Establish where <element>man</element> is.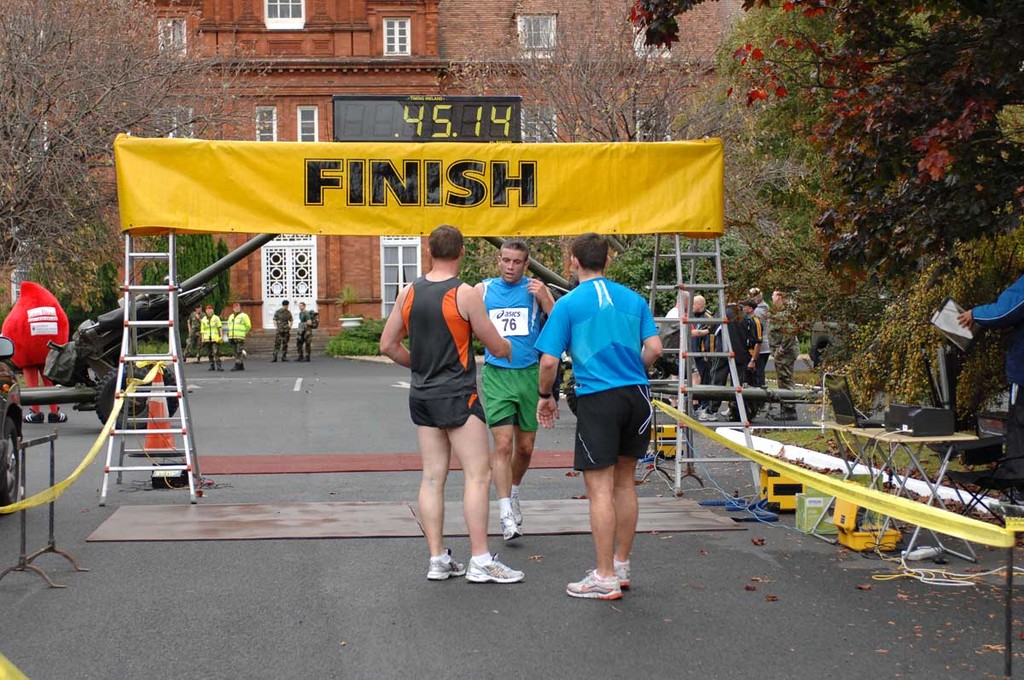
Established at detection(296, 302, 312, 363).
